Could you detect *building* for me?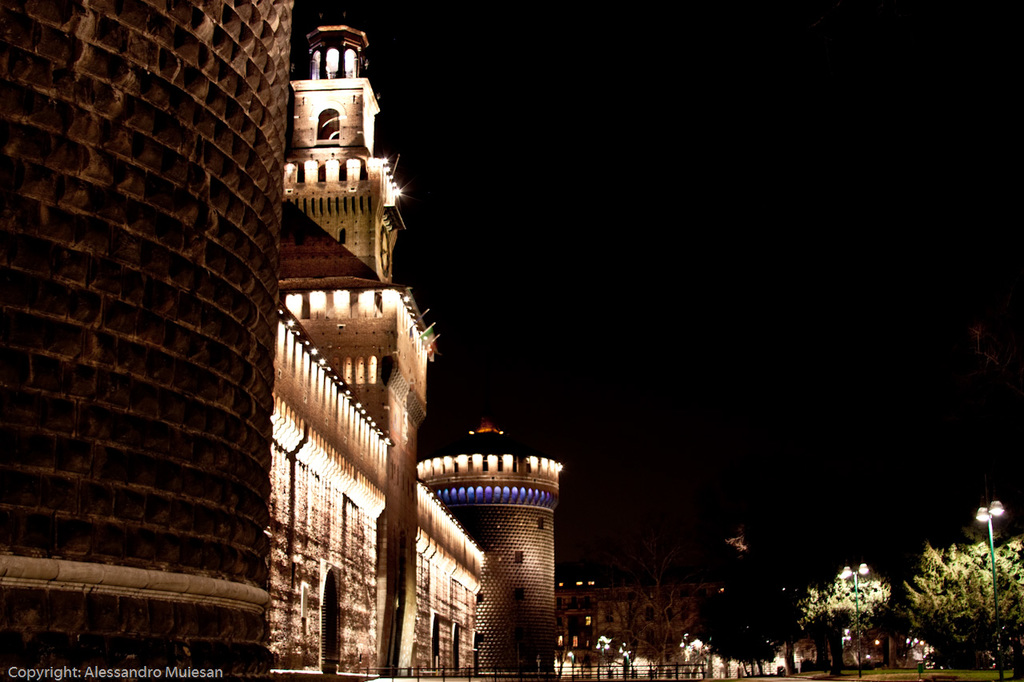
Detection result: 0 0 298 681.
